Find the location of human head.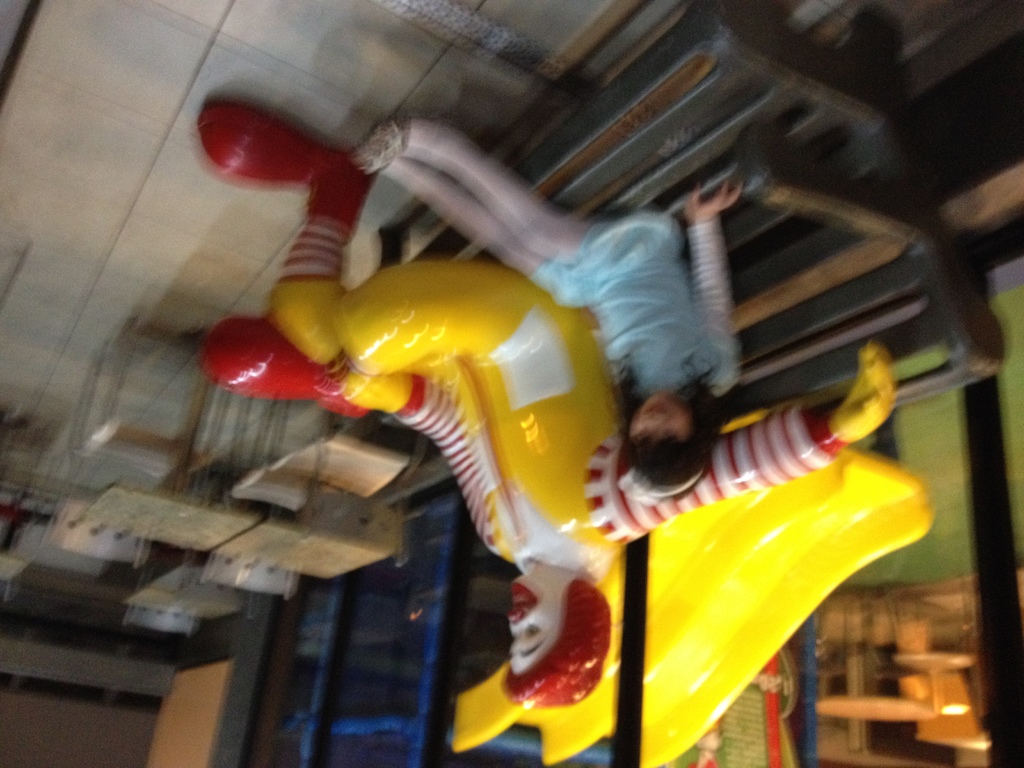
Location: [left=497, top=569, right=614, bottom=709].
